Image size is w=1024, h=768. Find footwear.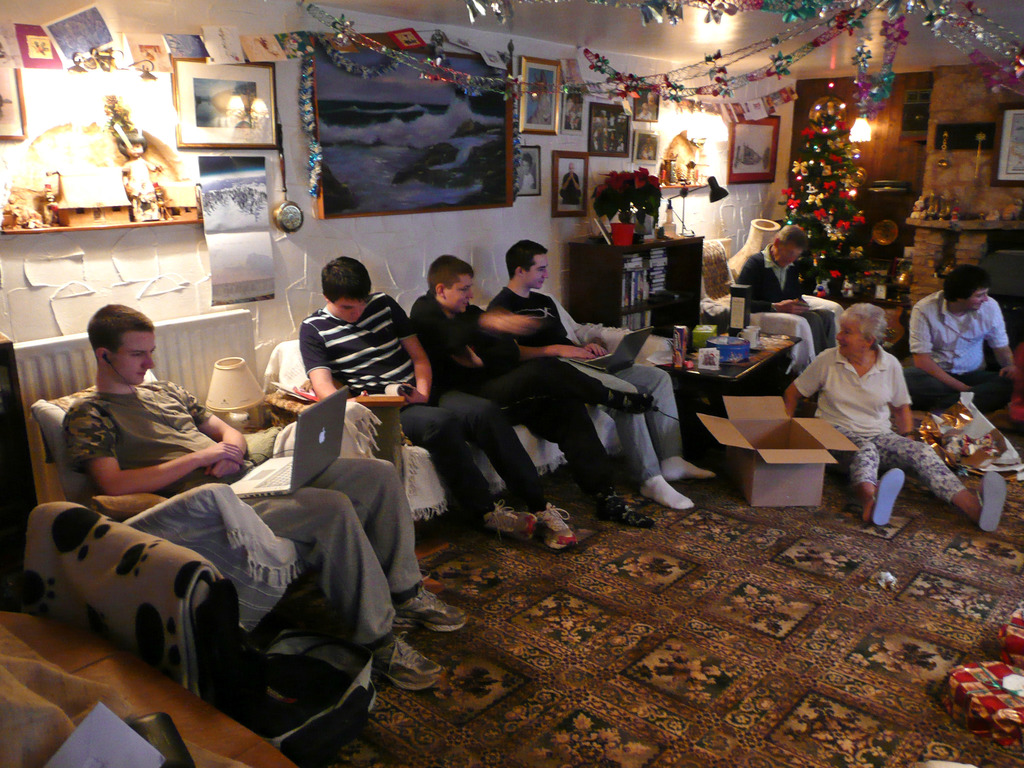
381, 585, 463, 631.
